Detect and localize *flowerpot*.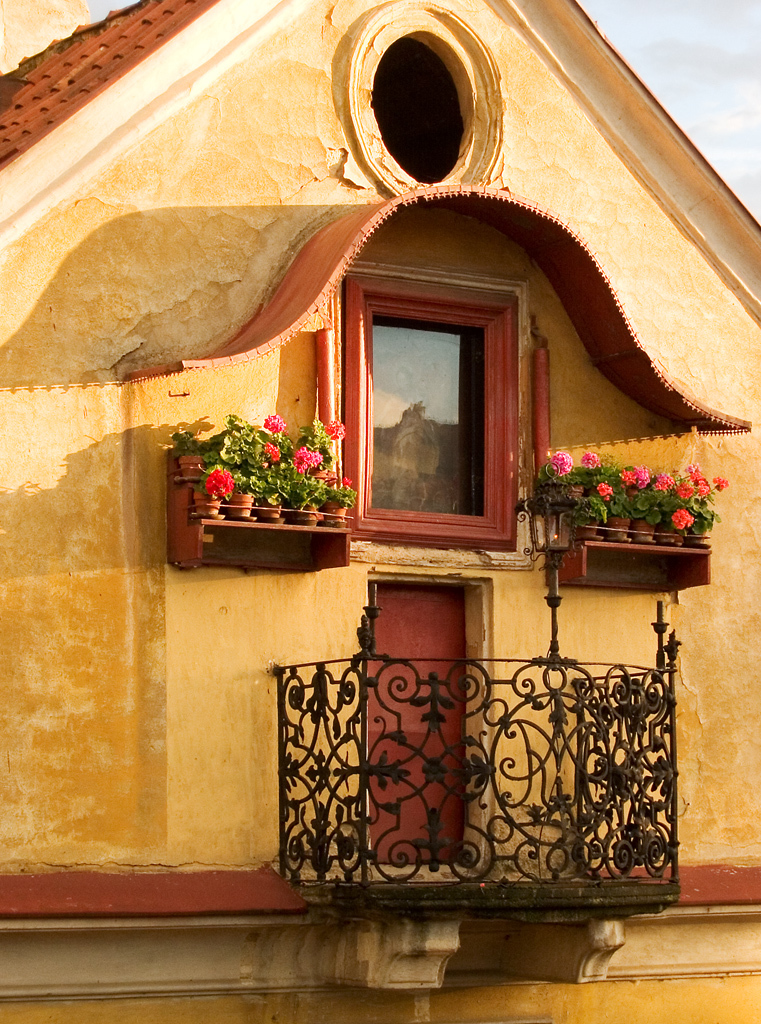
Localized at crop(307, 462, 330, 485).
